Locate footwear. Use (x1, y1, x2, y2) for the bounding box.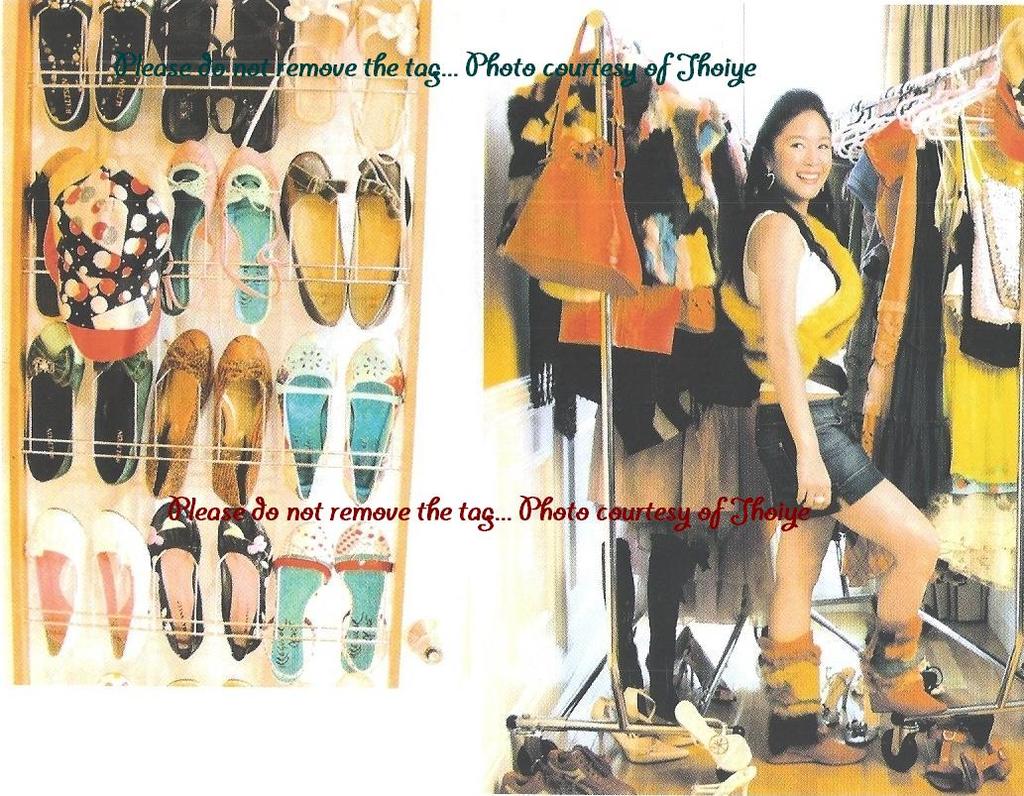
(215, 507, 265, 663).
